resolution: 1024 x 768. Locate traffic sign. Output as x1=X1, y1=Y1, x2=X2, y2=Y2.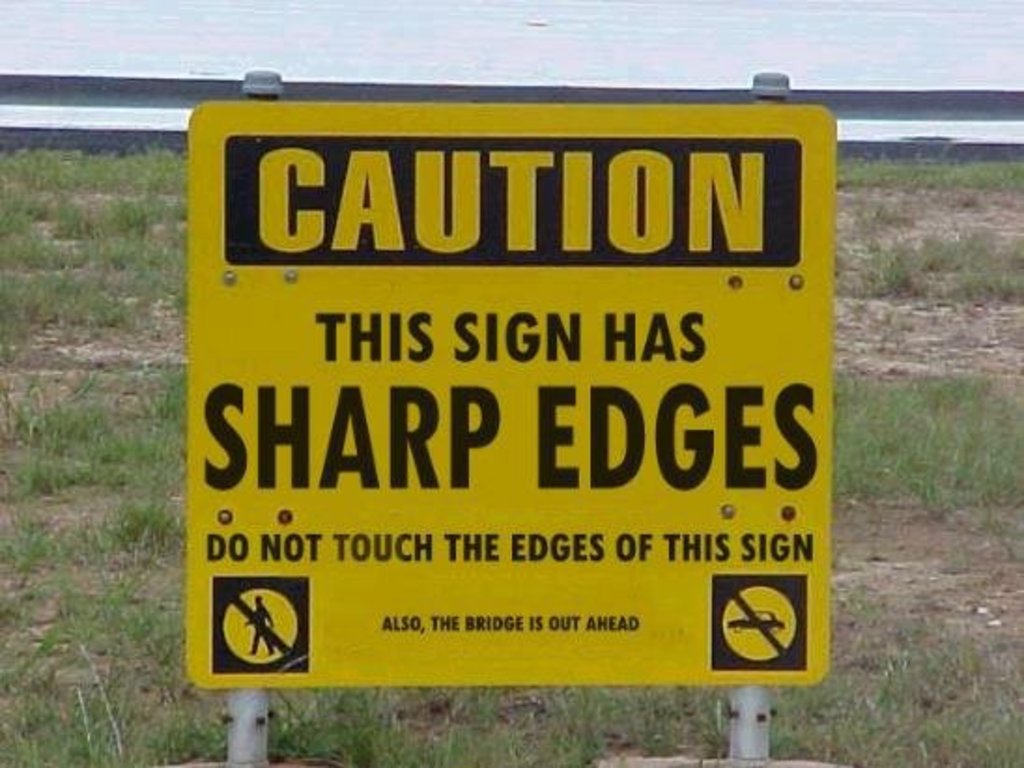
x1=187, y1=99, x2=830, y2=676.
